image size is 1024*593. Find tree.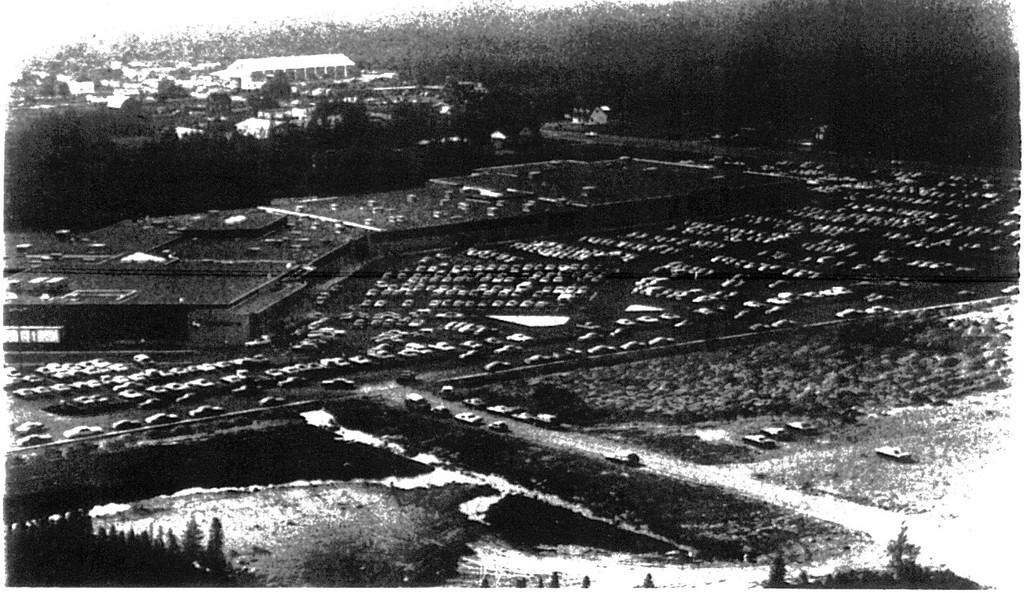
(x1=882, y1=519, x2=919, y2=591).
